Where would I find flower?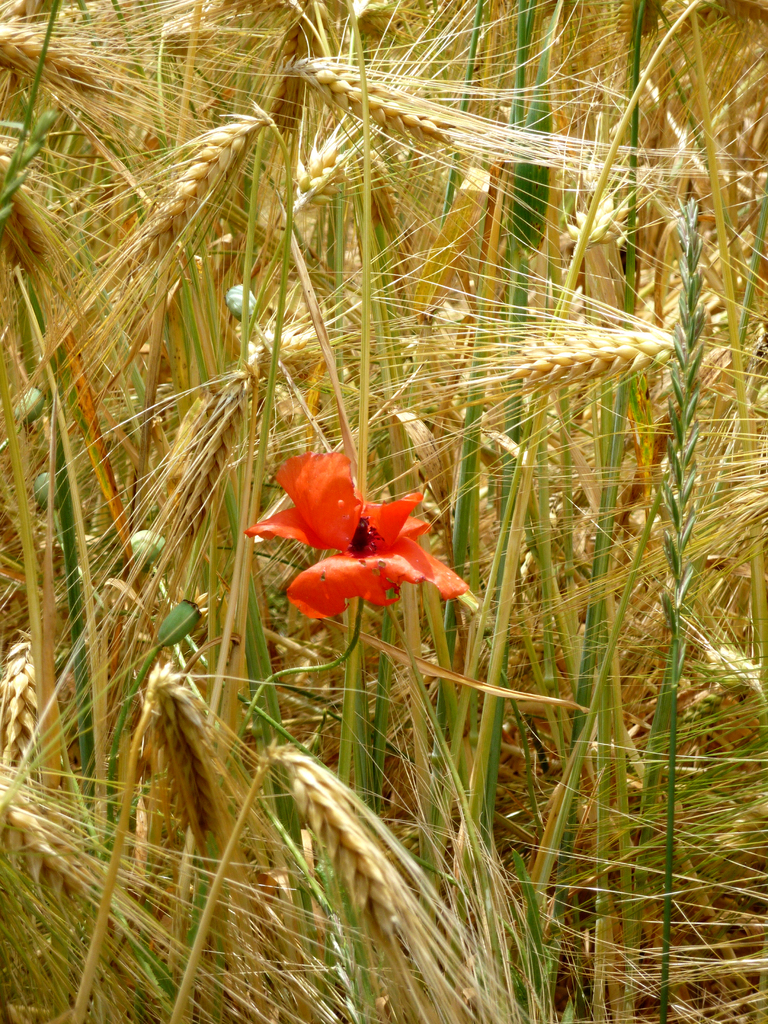
At locate(246, 432, 468, 616).
